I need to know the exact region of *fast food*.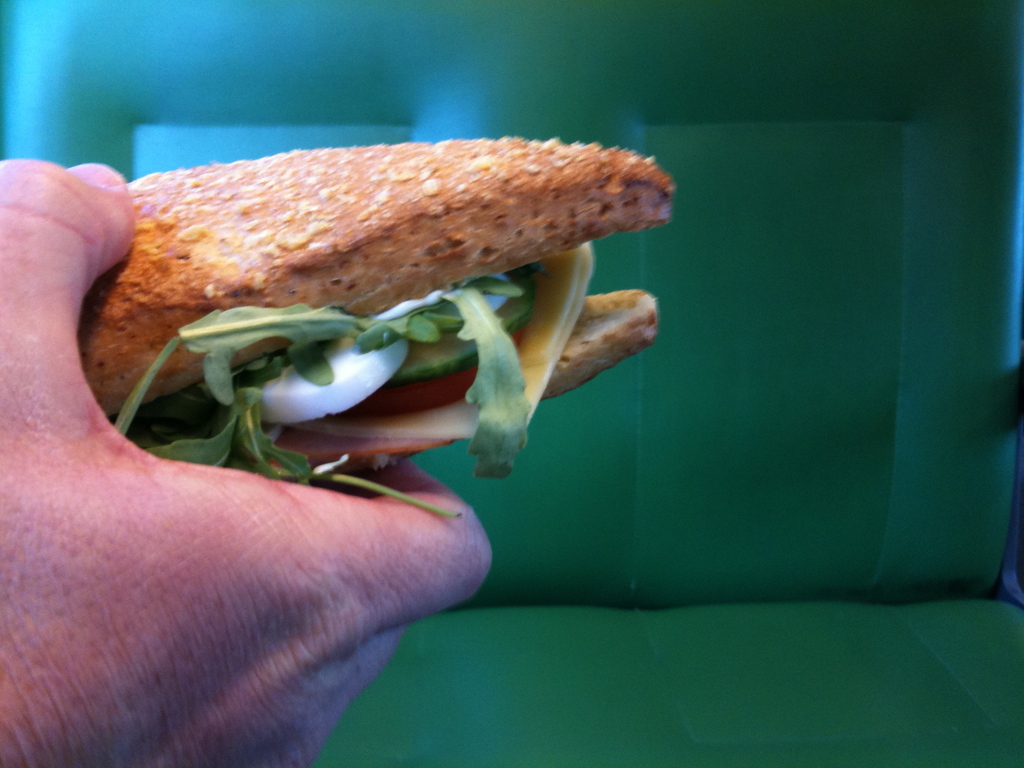
Region: {"x1": 68, "y1": 133, "x2": 684, "y2": 515}.
